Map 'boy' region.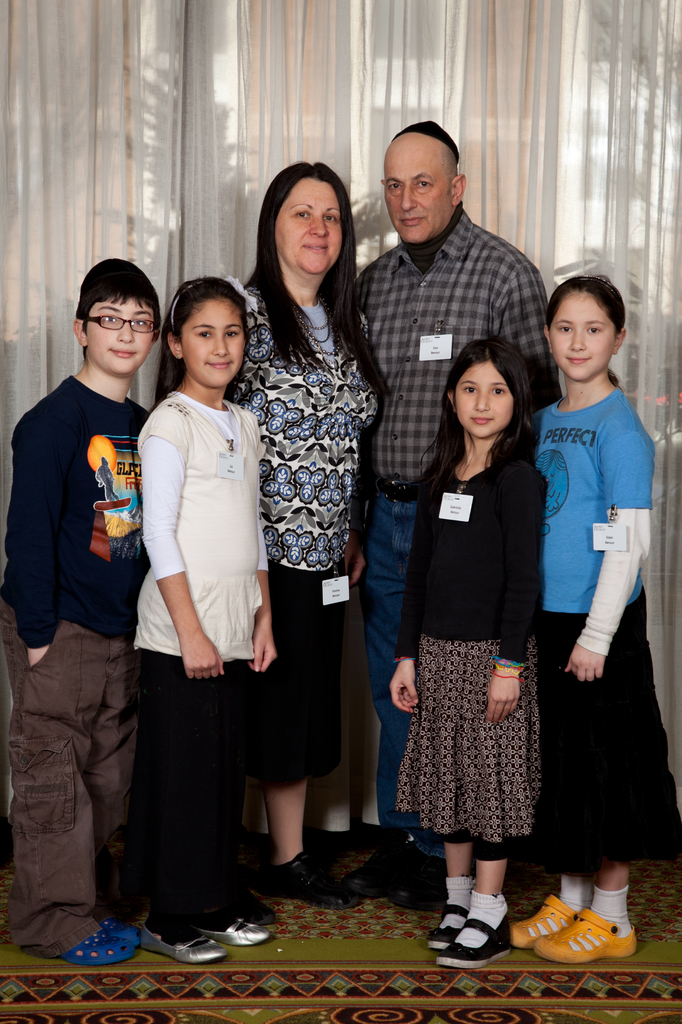
Mapped to left=0, top=247, right=166, bottom=971.
